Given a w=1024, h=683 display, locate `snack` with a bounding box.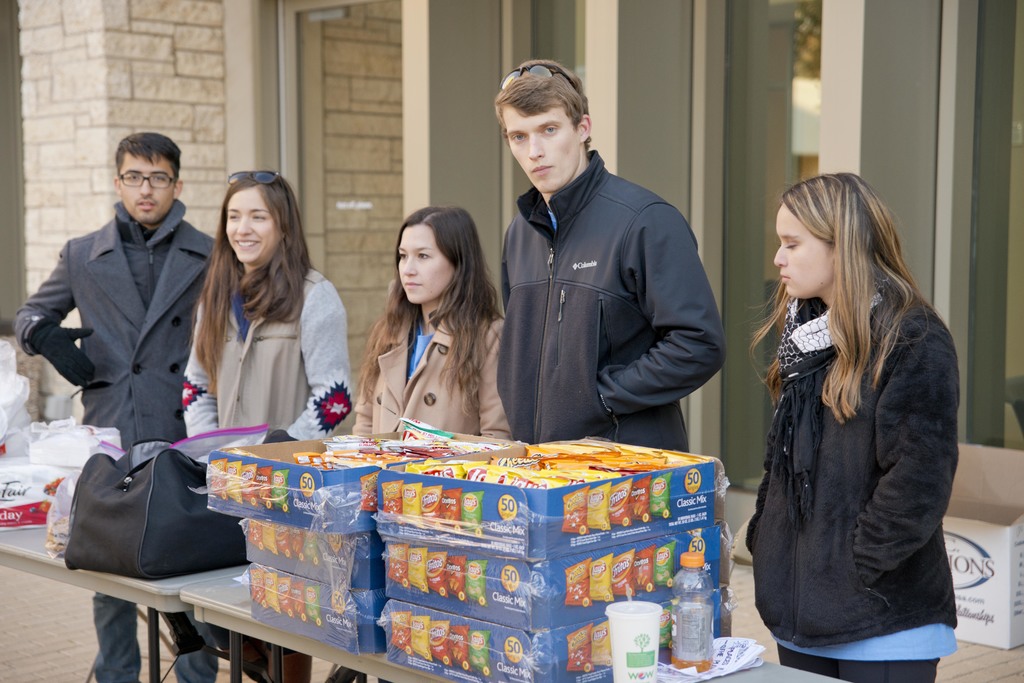
Located: Rect(588, 618, 611, 666).
